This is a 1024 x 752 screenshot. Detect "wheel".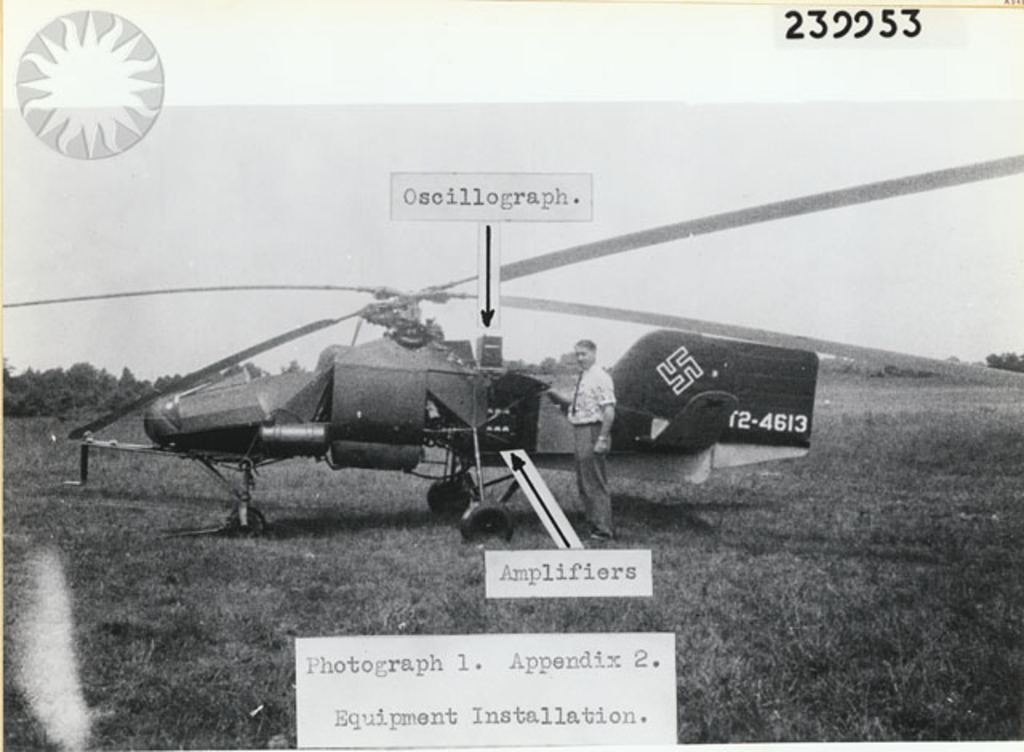
{"x1": 461, "y1": 491, "x2": 517, "y2": 544}.
